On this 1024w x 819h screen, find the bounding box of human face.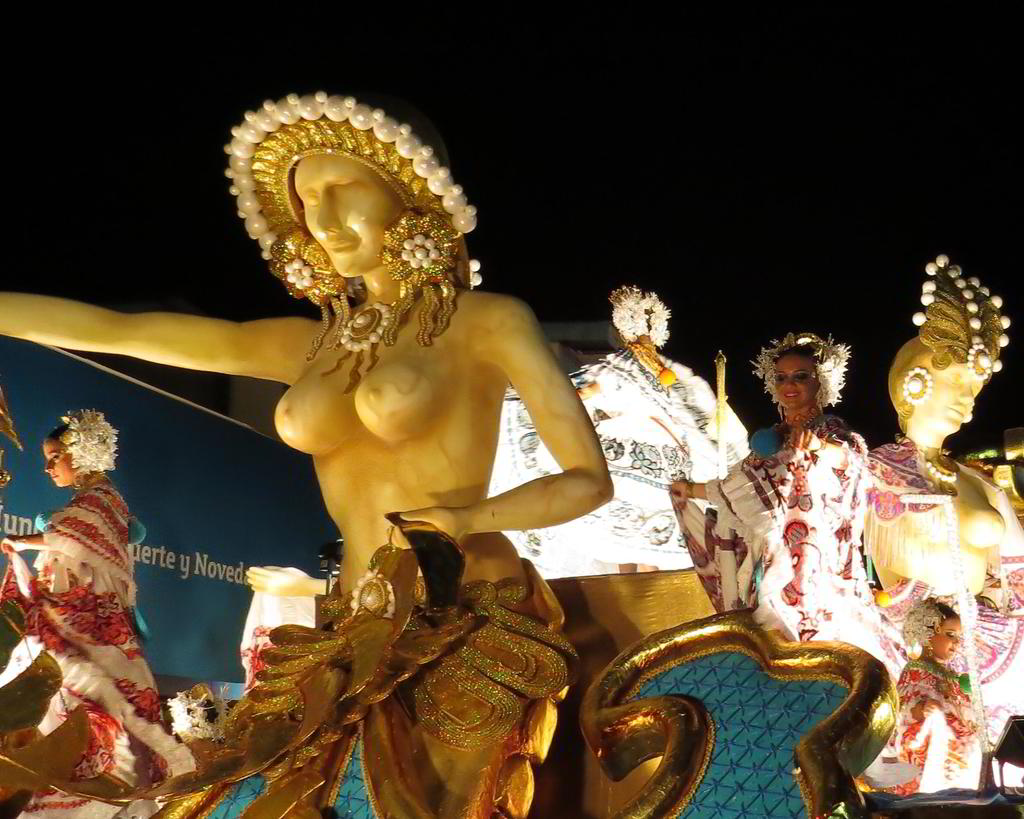
Bounding box: detection(36, 432, 75, 498).
